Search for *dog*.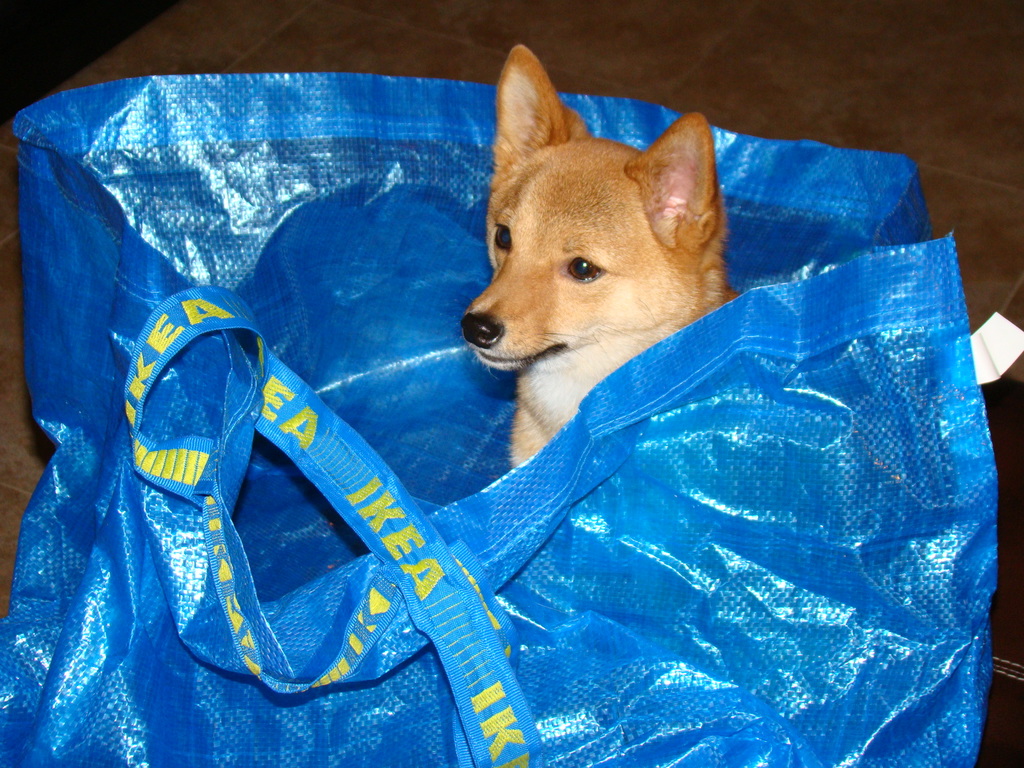
Found at 459,44,743,464.
